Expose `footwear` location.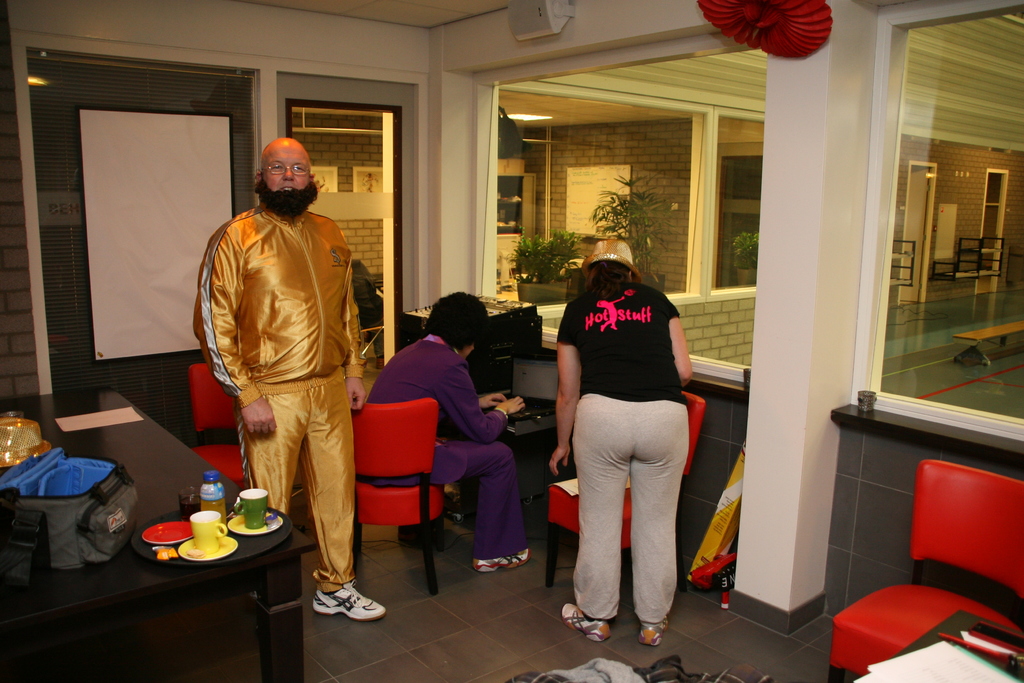
Exposed at [478, 541, 532, 575].
